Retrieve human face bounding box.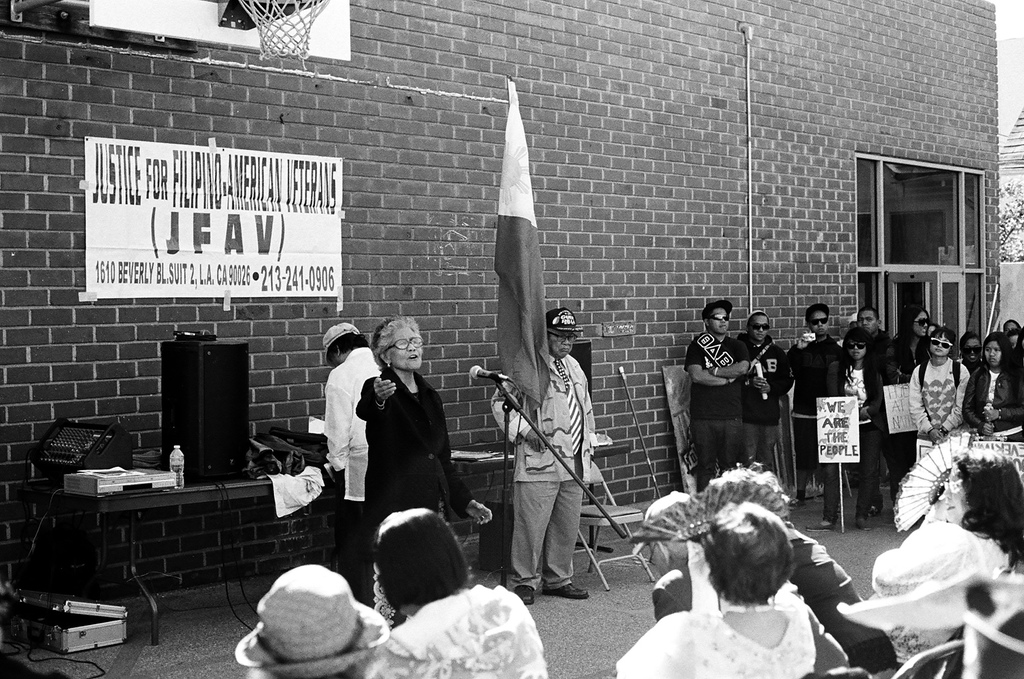
Bounding box: Rect(749, 316, 767, 341).
